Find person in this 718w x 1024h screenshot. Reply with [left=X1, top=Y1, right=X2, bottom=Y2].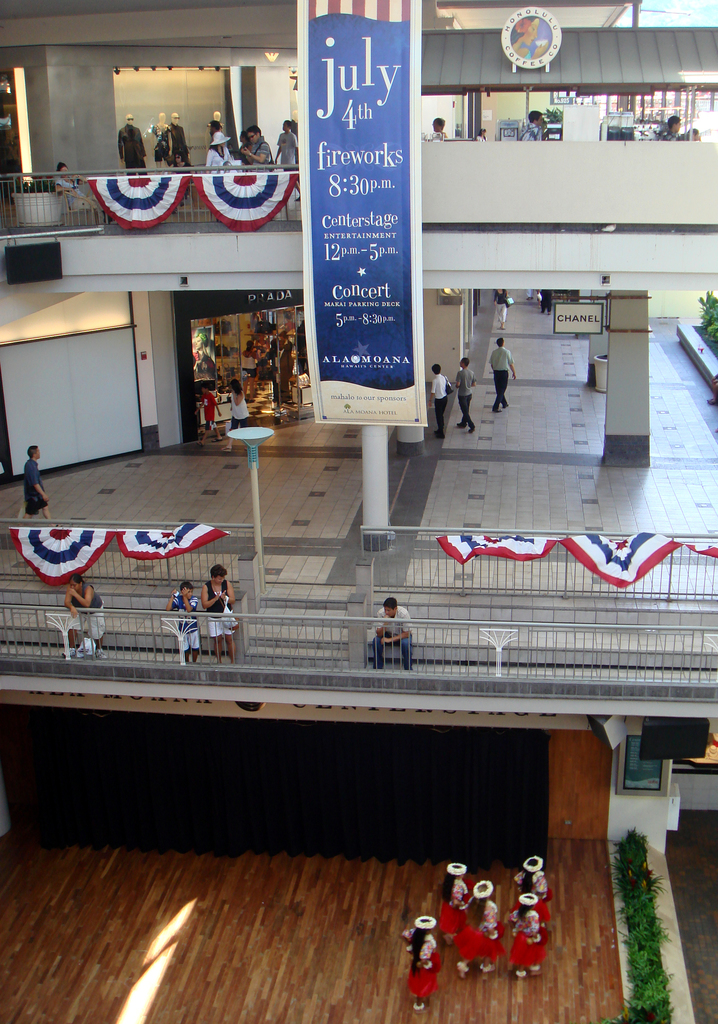
[left=421, top=361, right=452, bottom=438].
